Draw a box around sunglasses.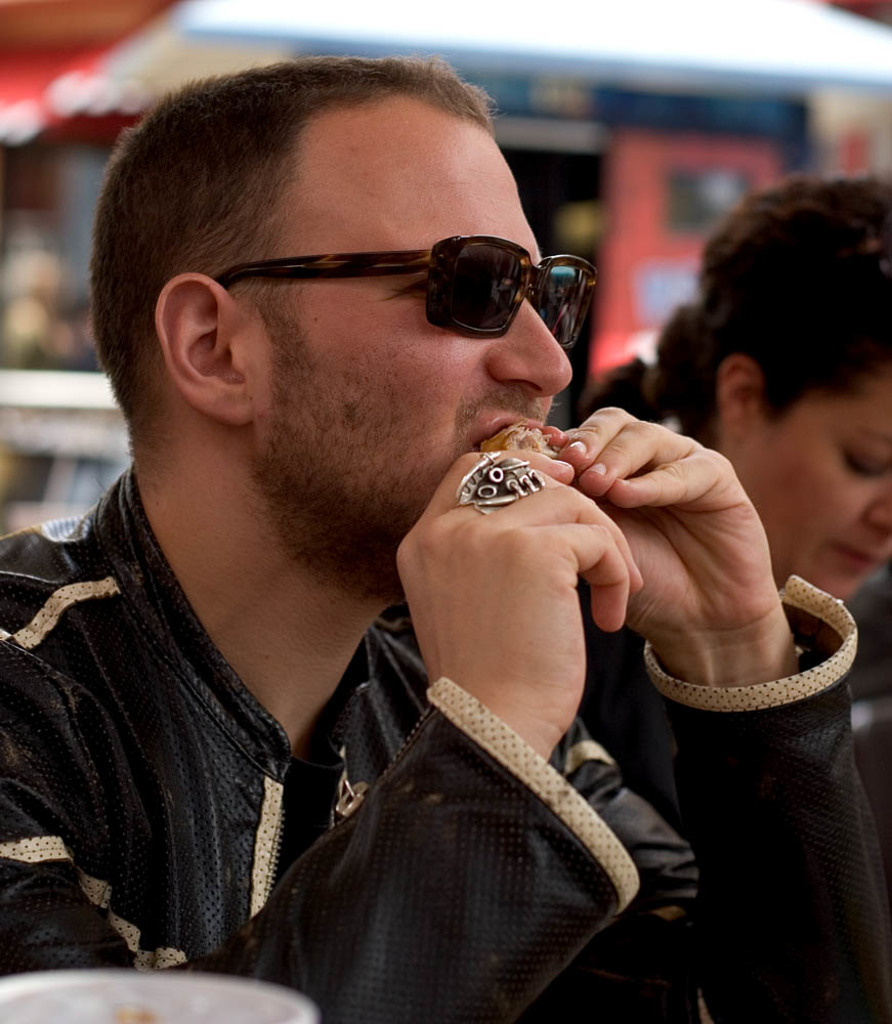
(x1=212, y1=233, x2=599, y2=338).
